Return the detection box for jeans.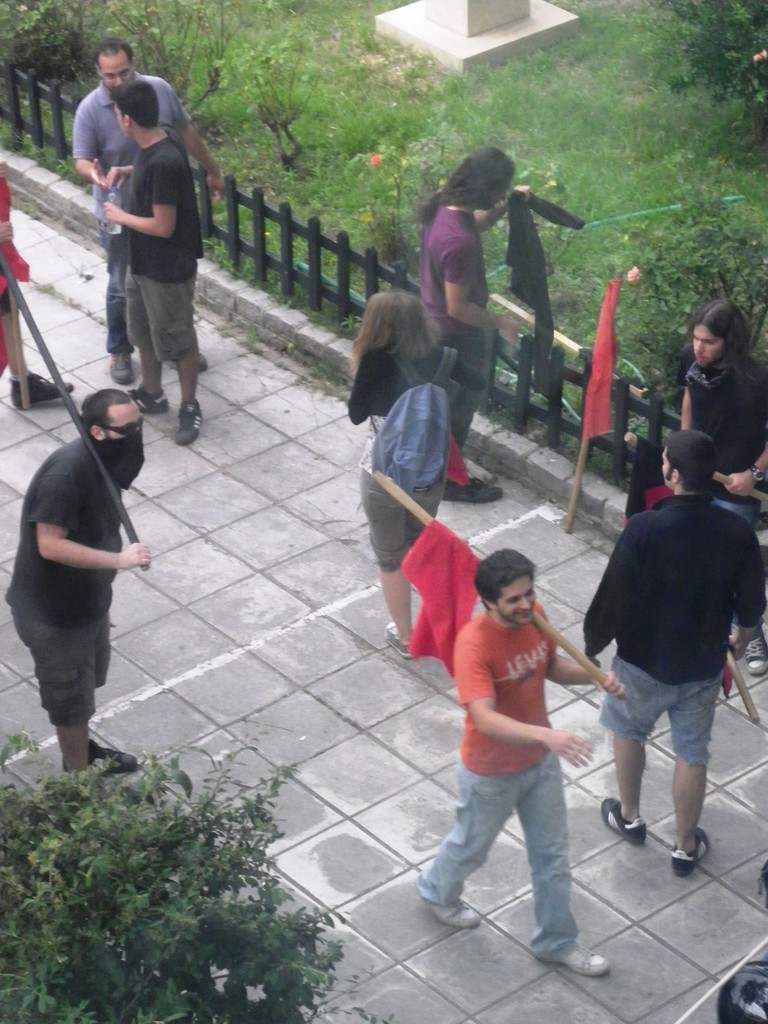
{"x1": 419, "y1": 760, "x2": 582, "y2": 957}.
